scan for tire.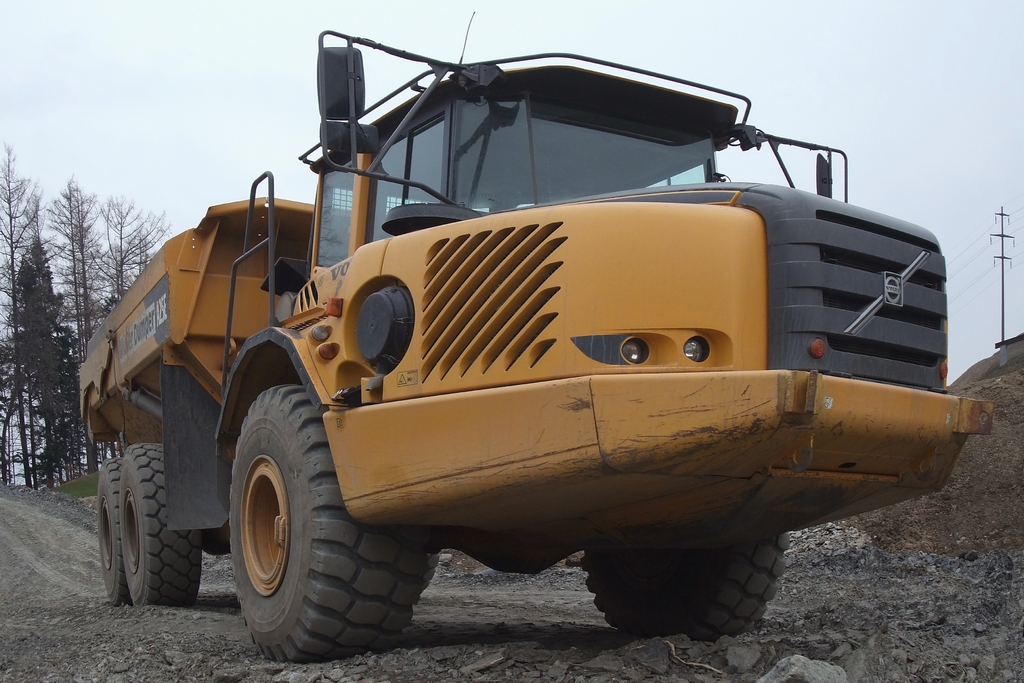
Scan result: [left=93, top=456, right=125, bottom=607].
